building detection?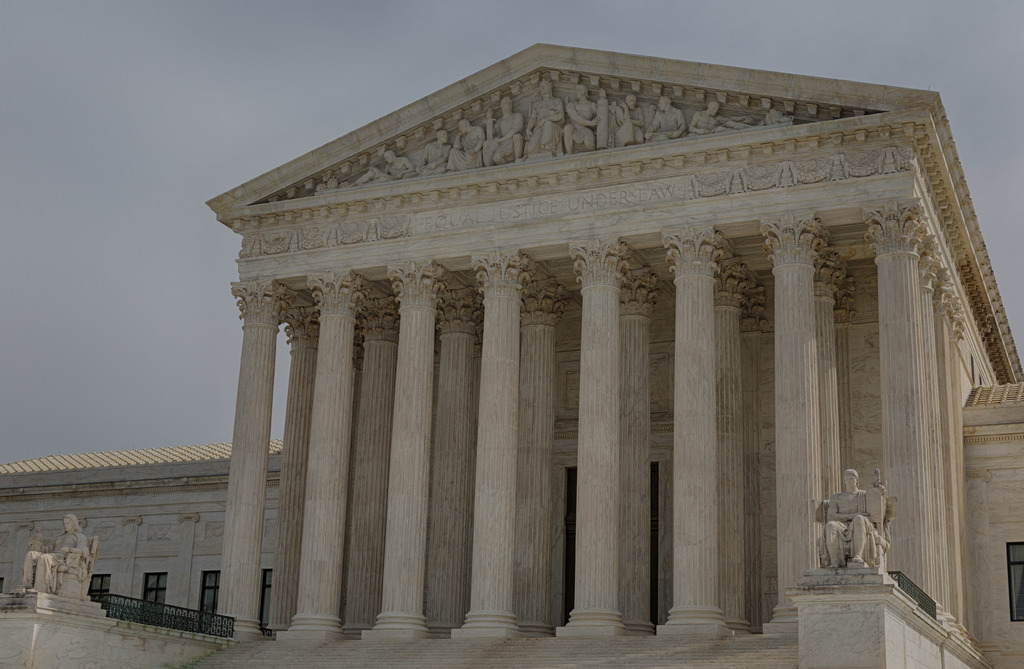
l=0, t=43, r=1023, b=668
